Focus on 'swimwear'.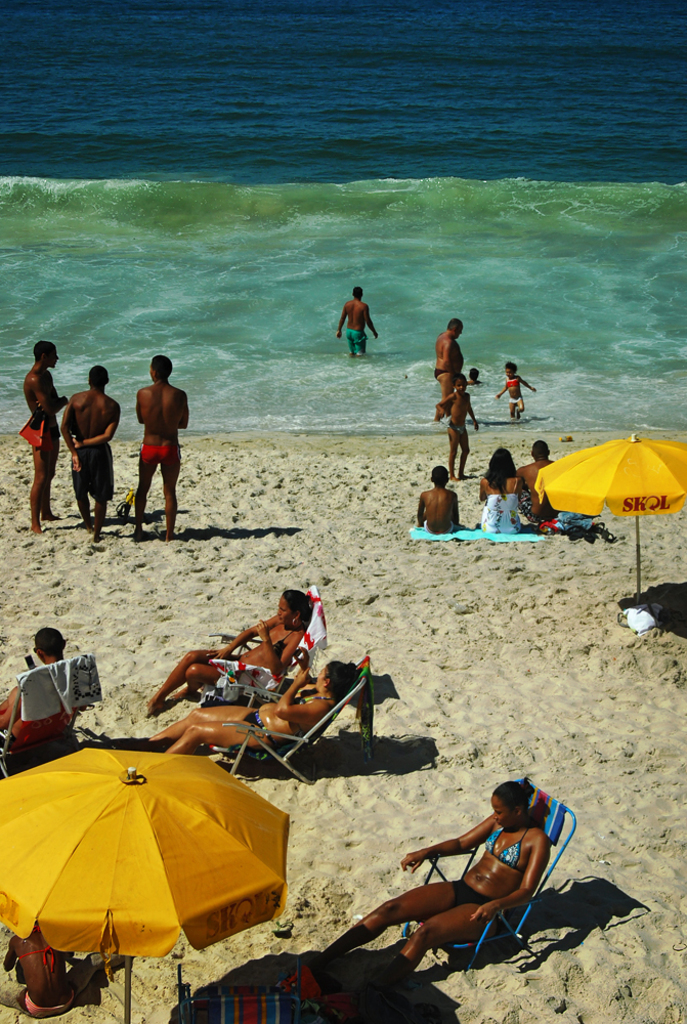
Focused at x1=479, y1=824, x2=539, y2=870.
